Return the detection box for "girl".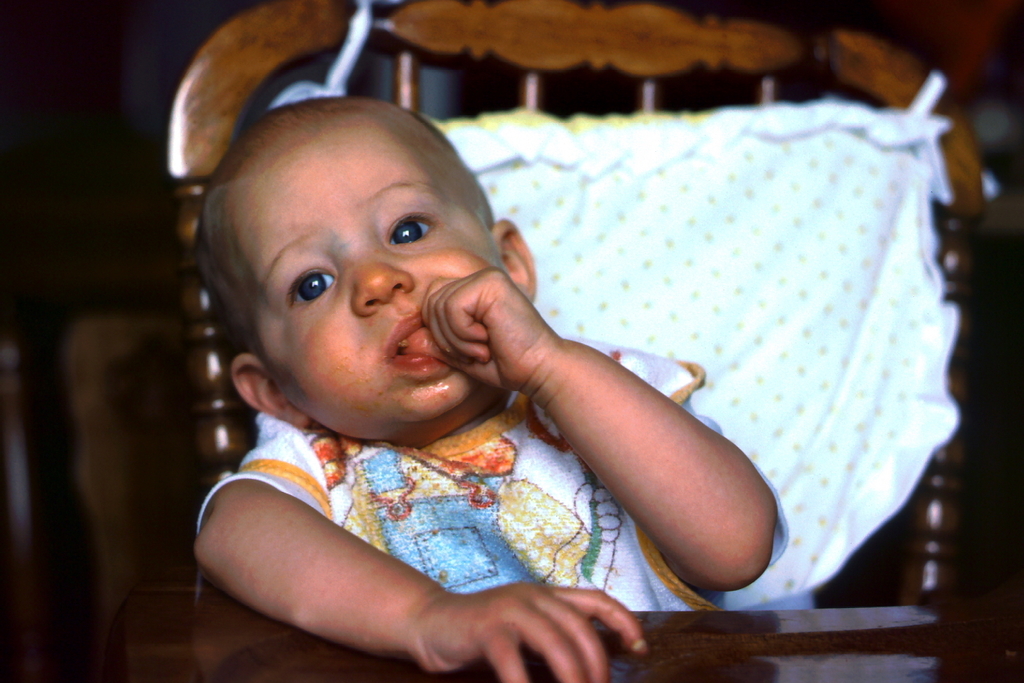
left=166, top=89, right=806, bottom=670.
